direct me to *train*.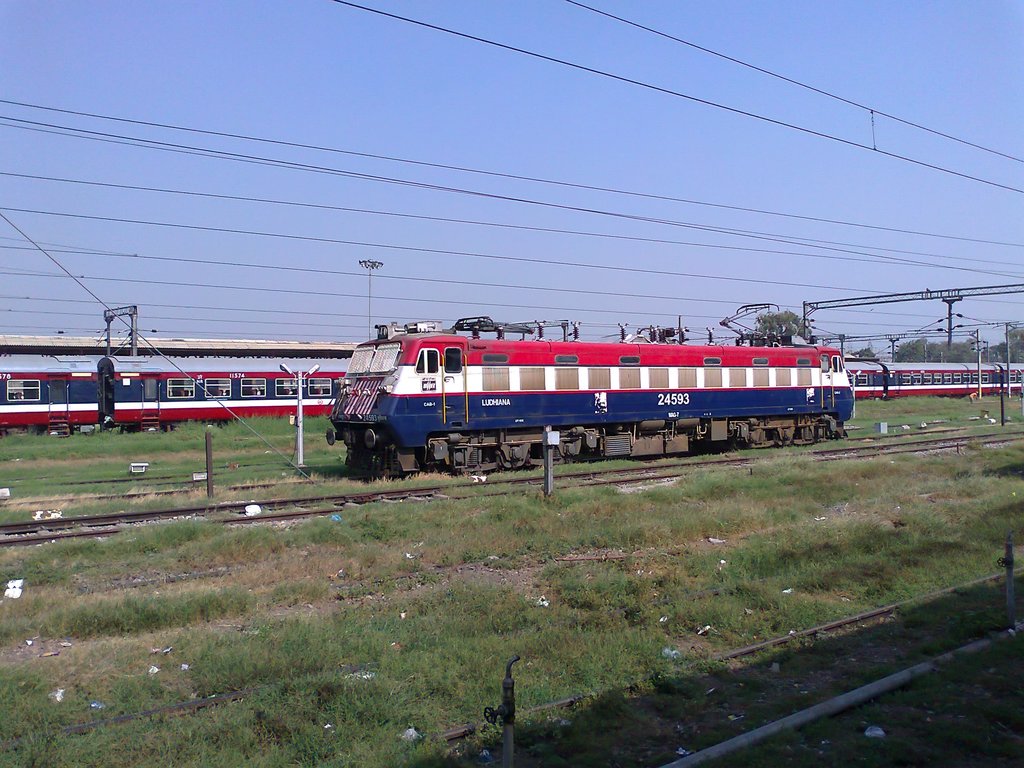
Direction: left=324, top=296, right=851, bottom=479.
